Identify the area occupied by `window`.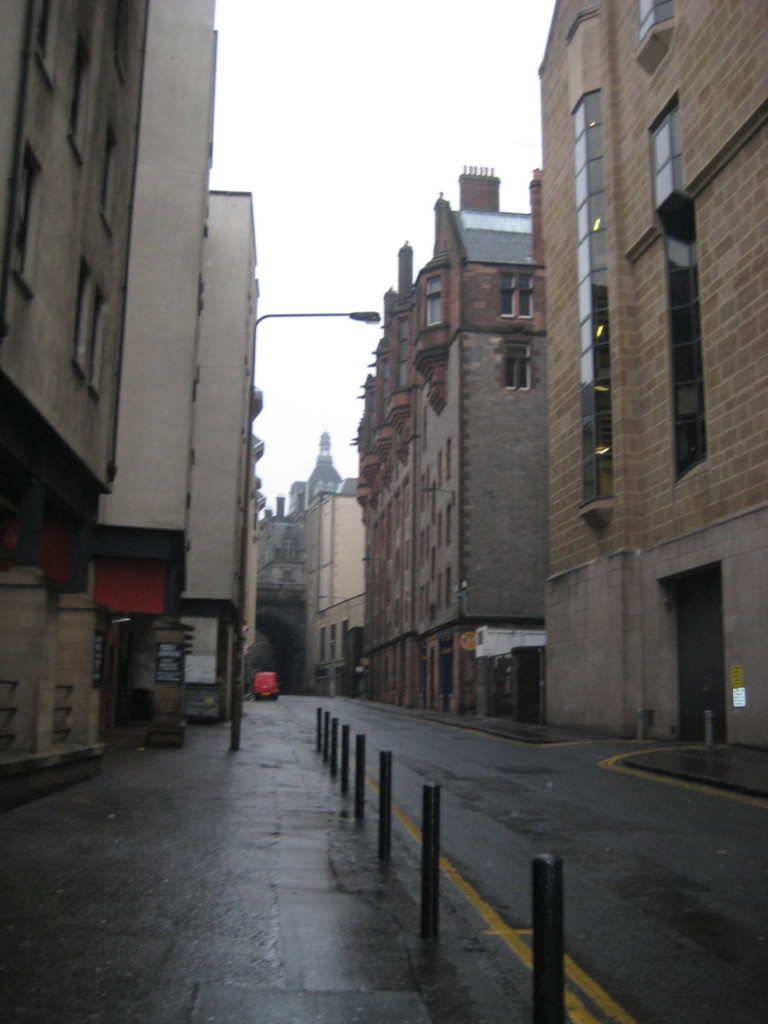
Area: rect(648, 89, 707, 483).
